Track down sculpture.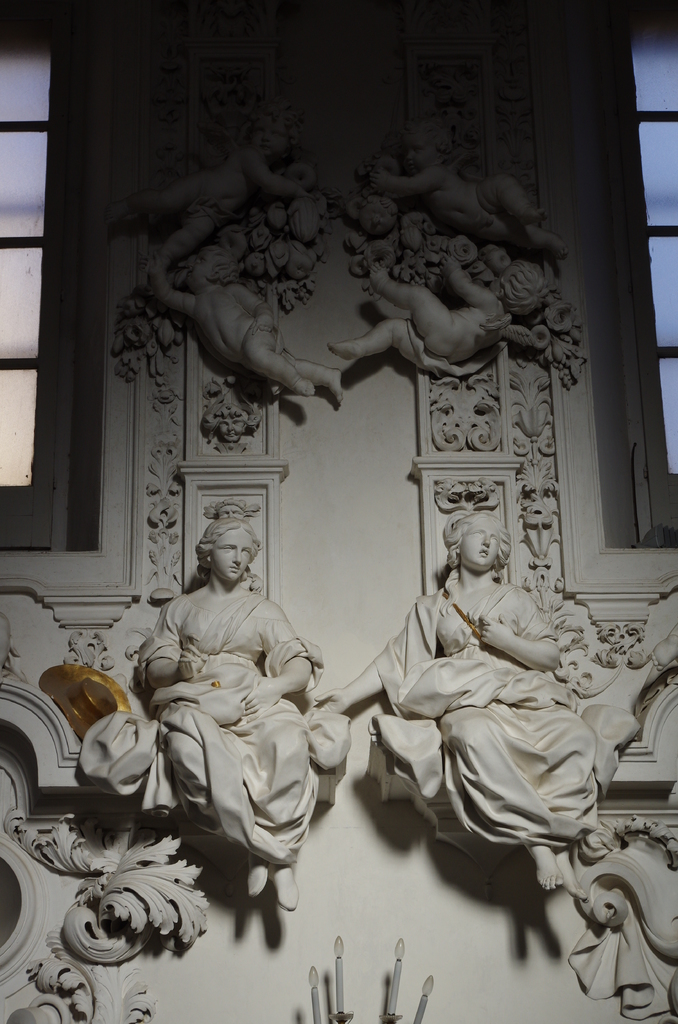
Tracked to detection(147, 248, 350, 409).
